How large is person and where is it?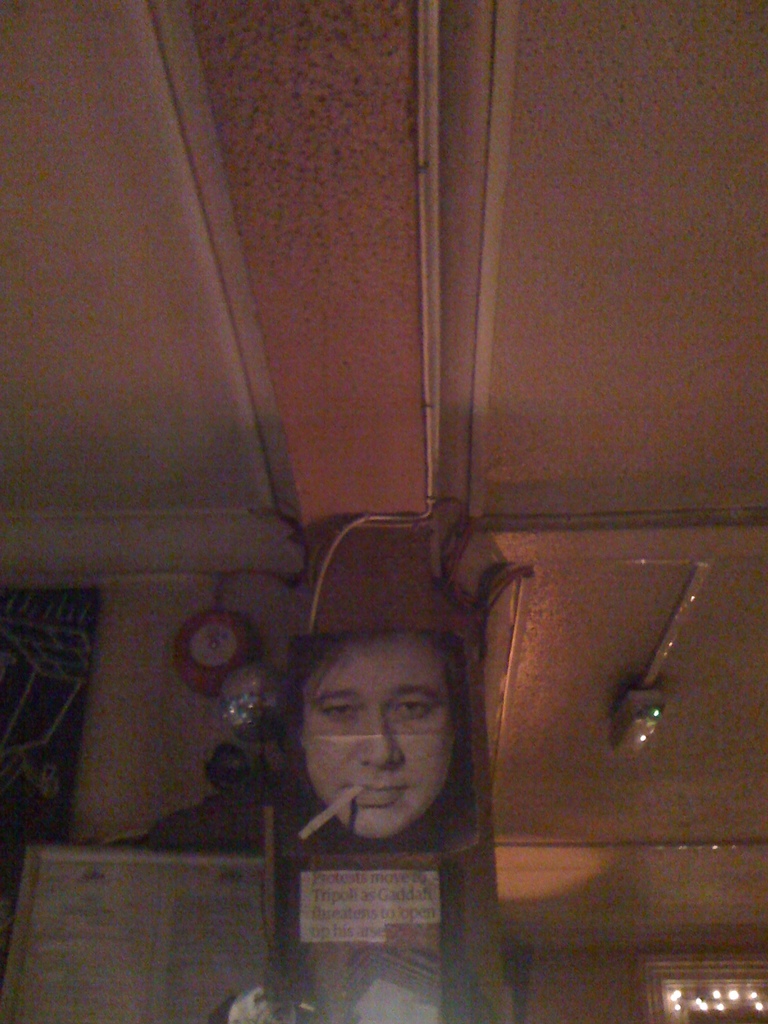
Bounding box: box(277, 626, 474, 856).
